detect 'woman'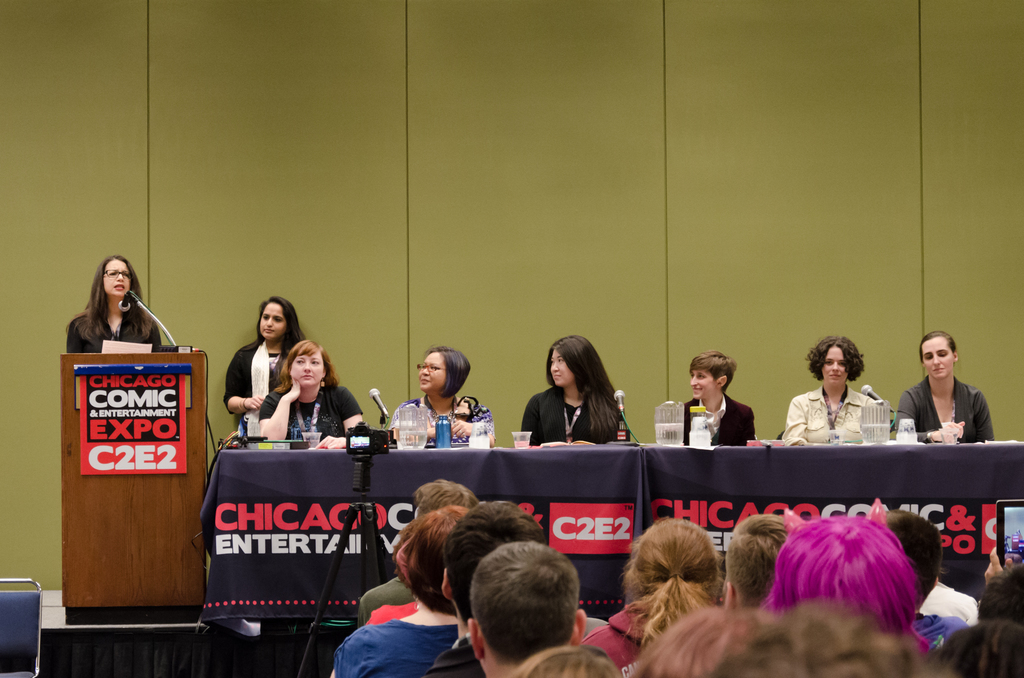
63:254:160:357
